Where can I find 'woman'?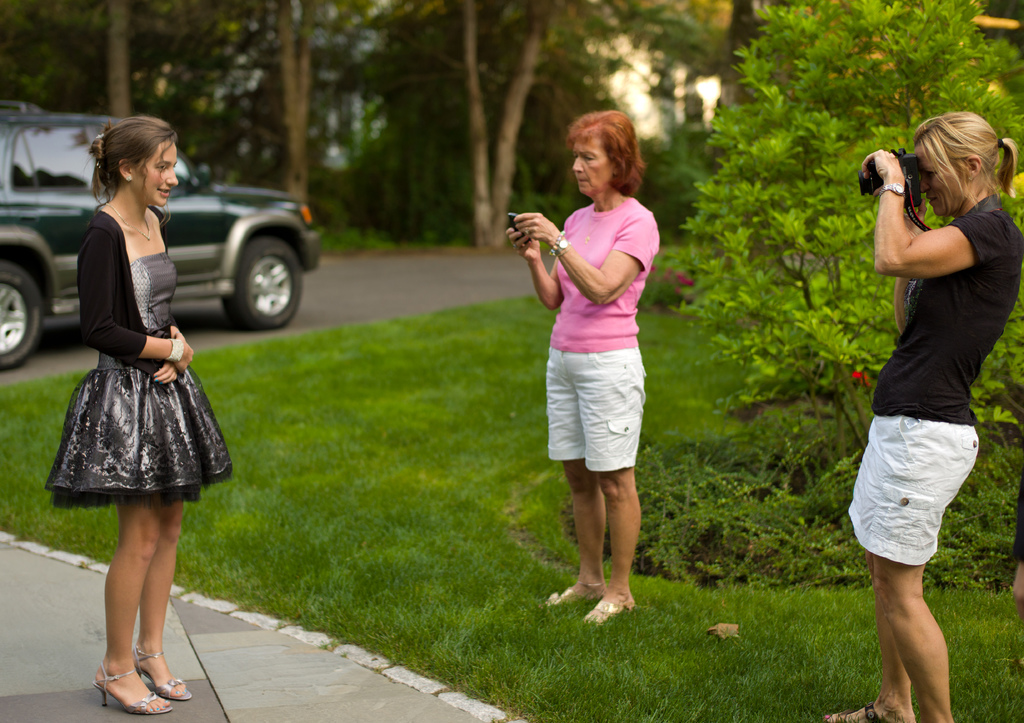
You can find it at locate(40, 115, 239, 717).
